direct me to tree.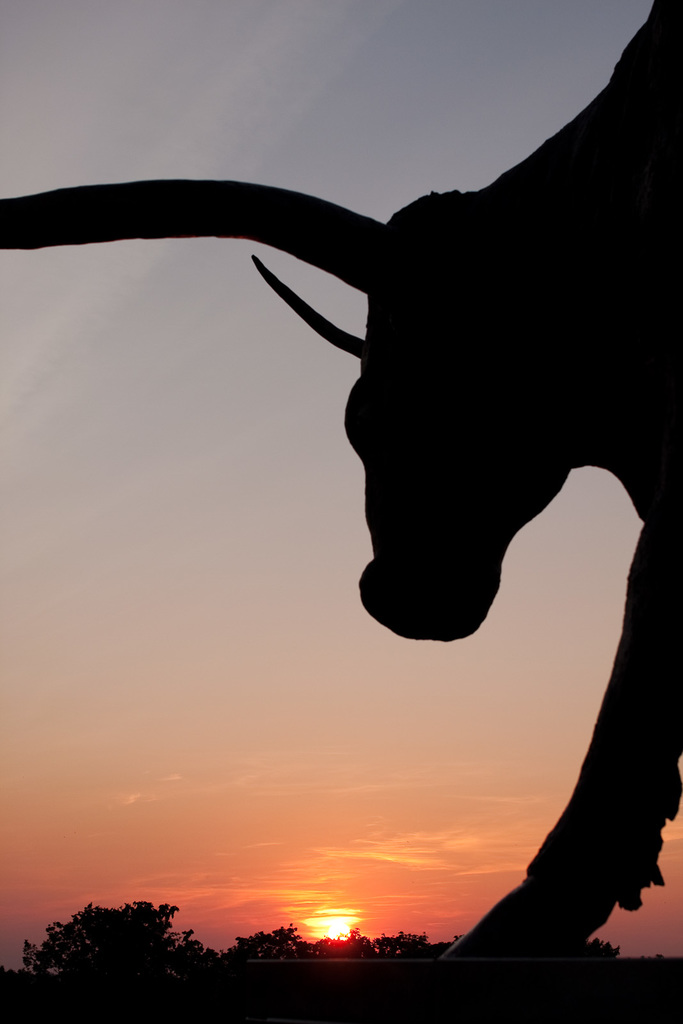
Direction: bbox=[580, 932, 624, 958].
